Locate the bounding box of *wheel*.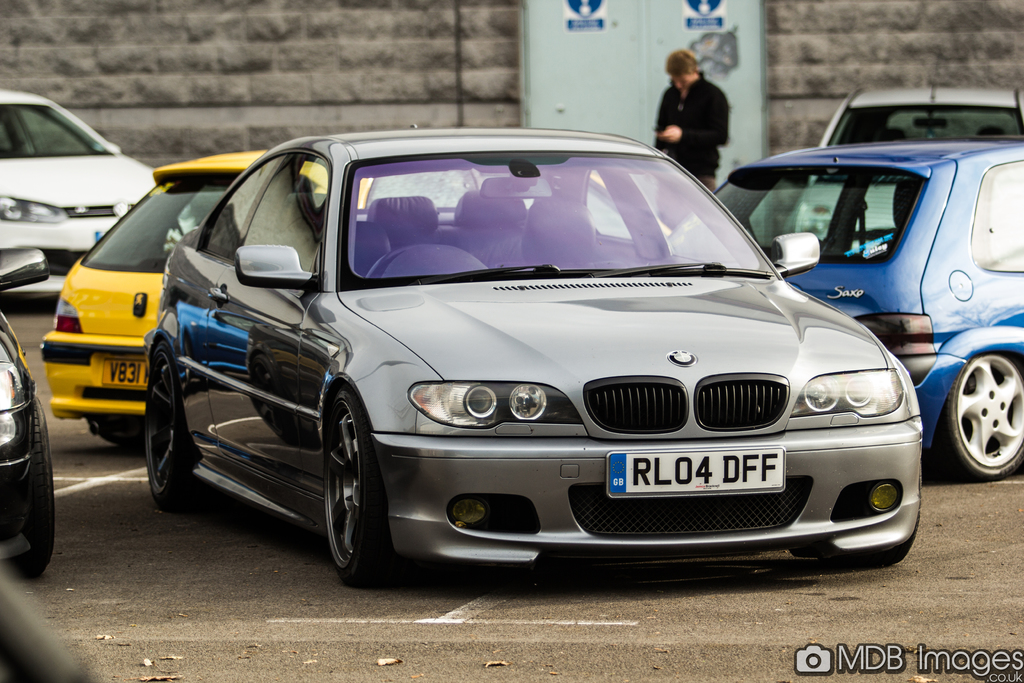
Bounding box: left=819, top=523, right=913, bottom=567.
